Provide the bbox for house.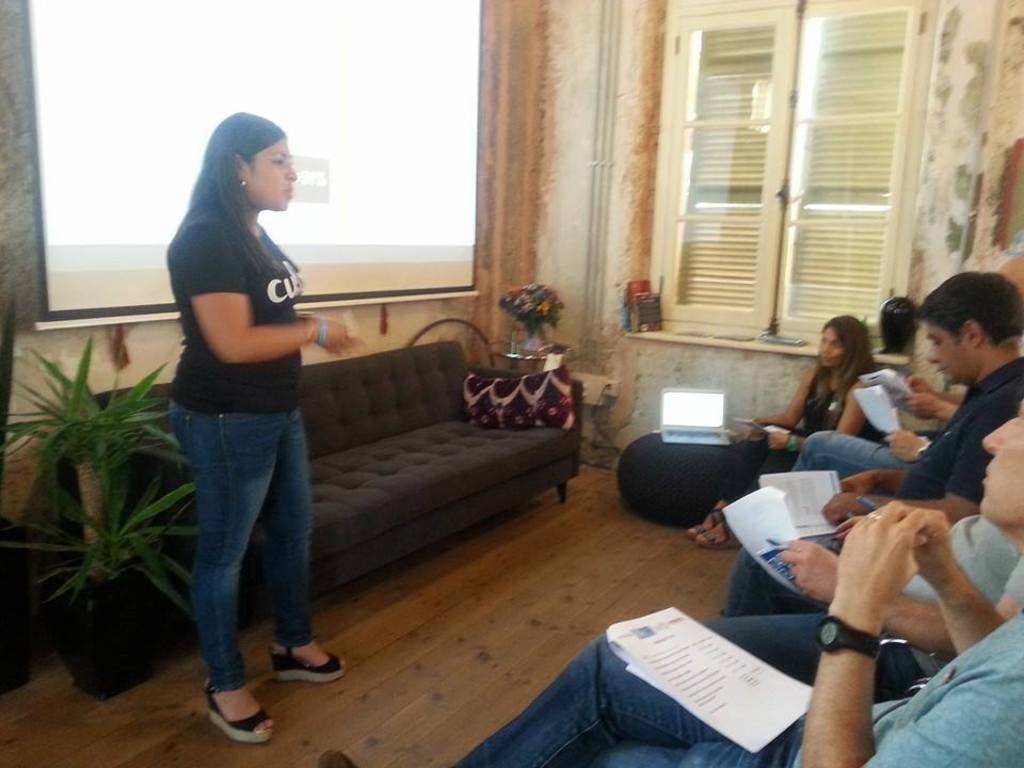
<bbox>0, 0, 1023, 767</bbox>.
